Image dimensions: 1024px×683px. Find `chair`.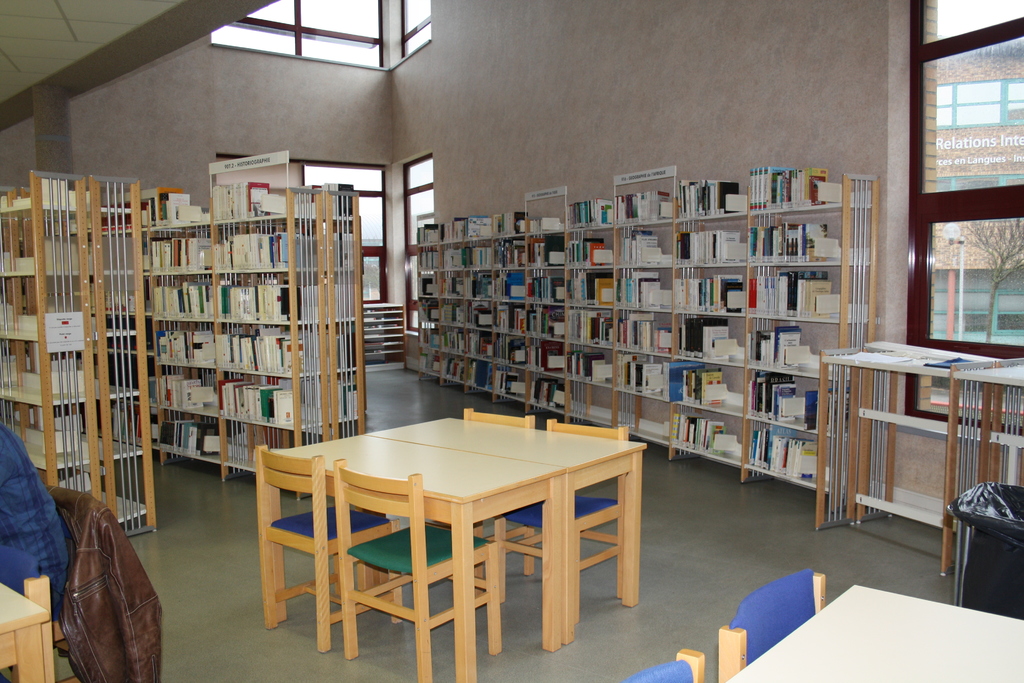
[952,483,1023,620].
